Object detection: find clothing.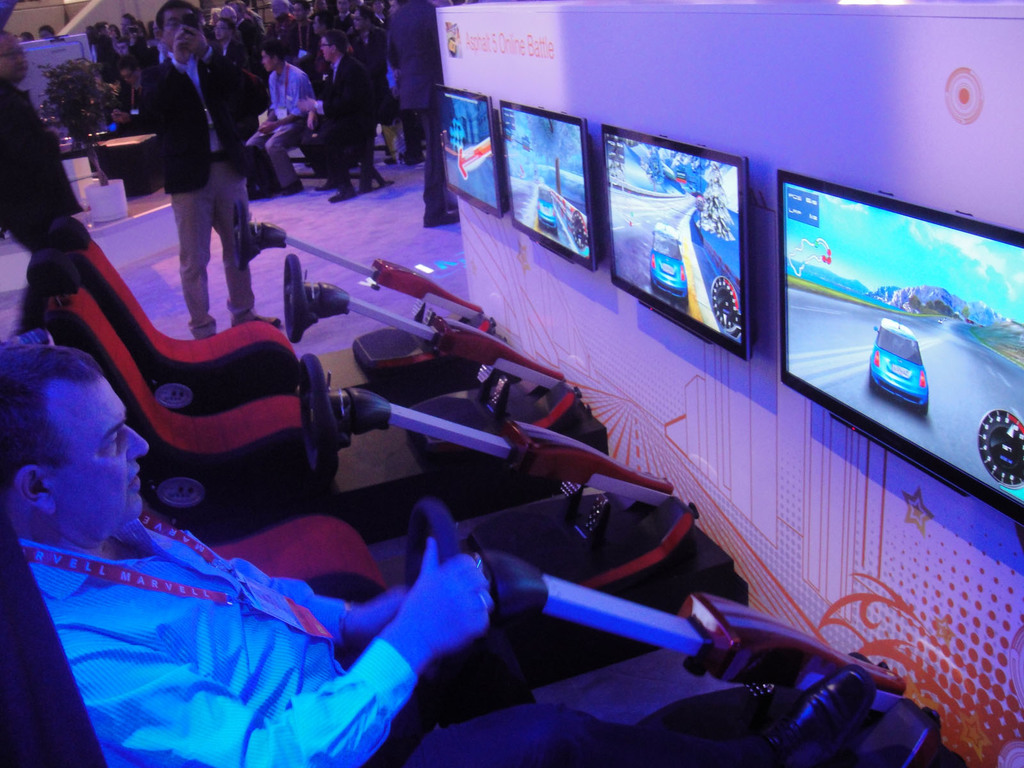
<bbox>0, 84, 84, 253</bbox>.
